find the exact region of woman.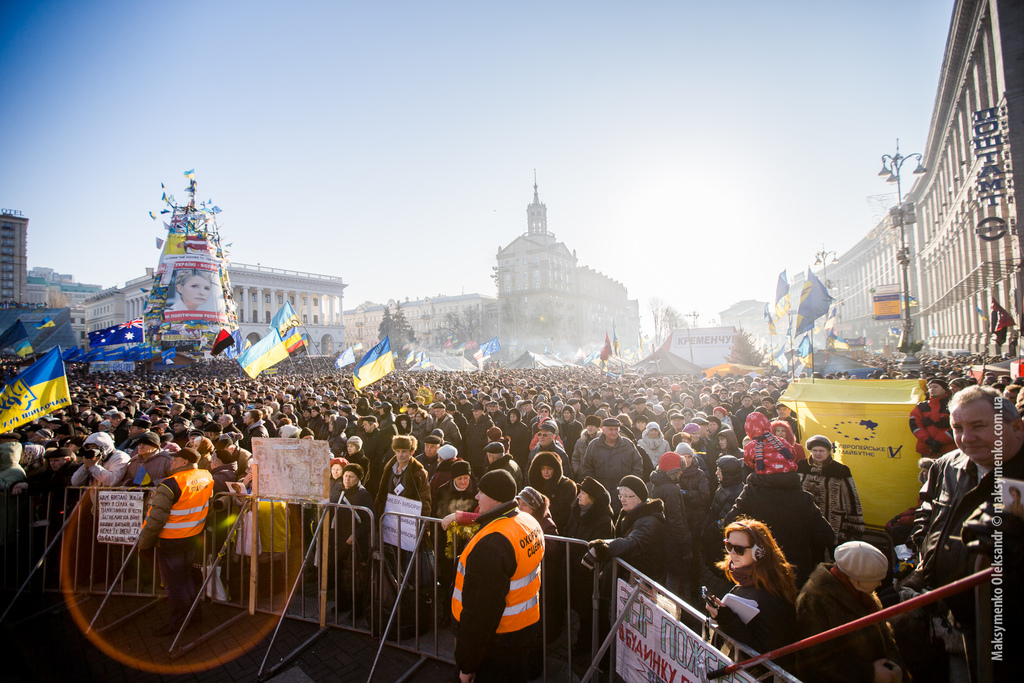
Exact region: [713,522,821,649].
